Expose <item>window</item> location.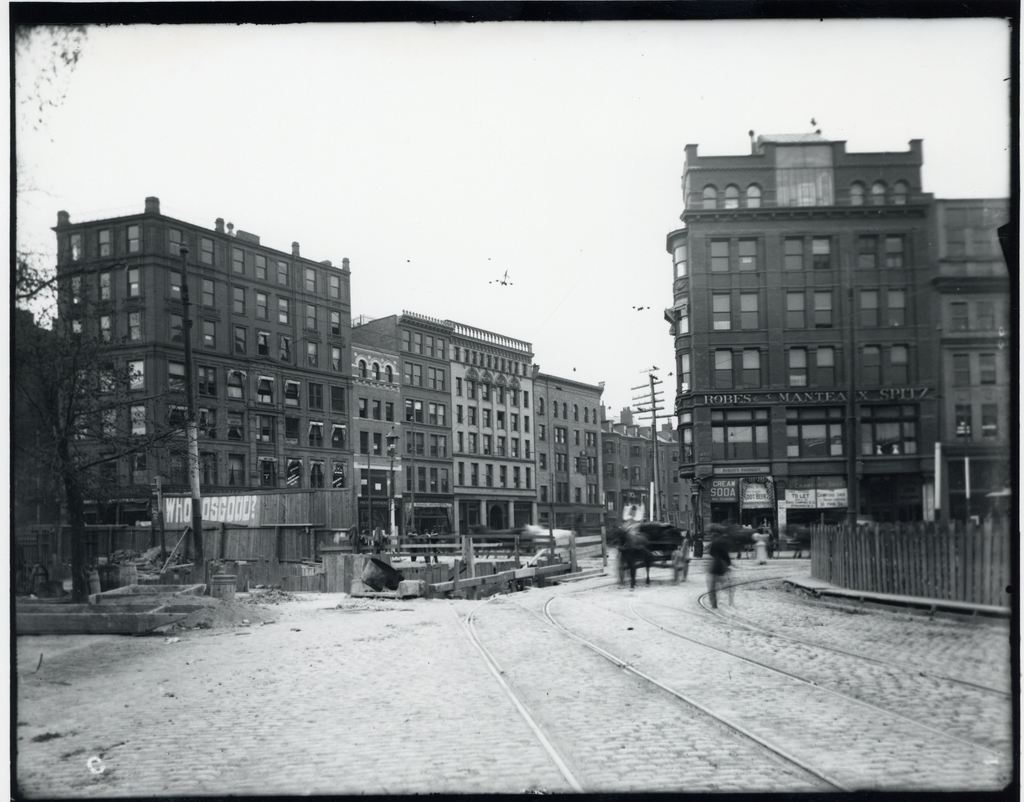
Exposed at [x1=812, y1=290, x2=833, y2=330].
